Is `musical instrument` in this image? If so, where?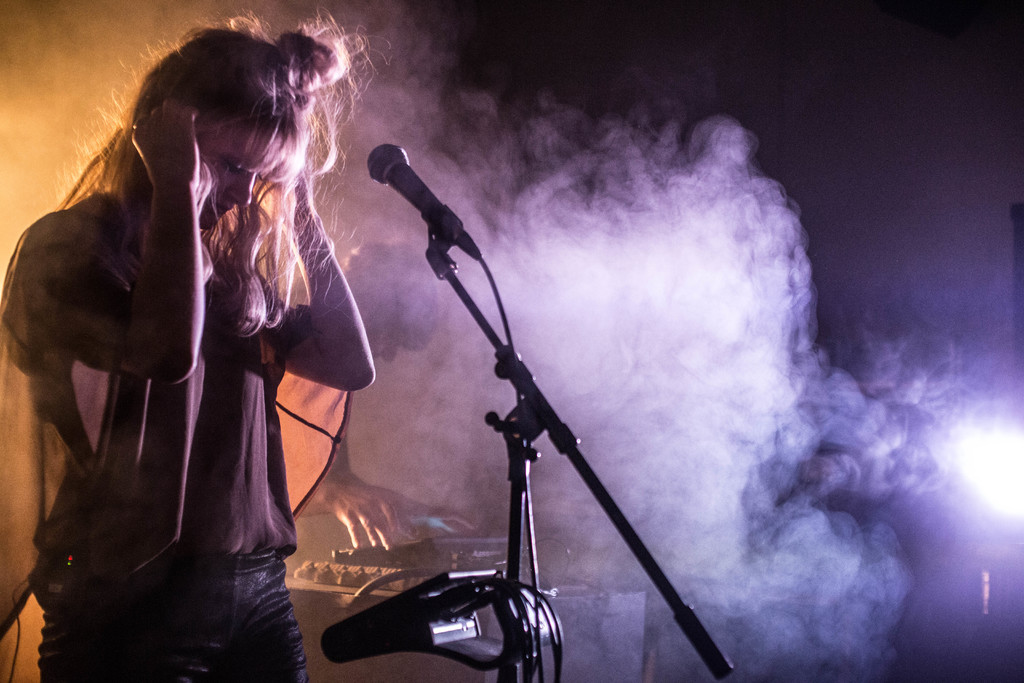
Yes, at <bbox>321, 503, 548, 579</bbox>.
